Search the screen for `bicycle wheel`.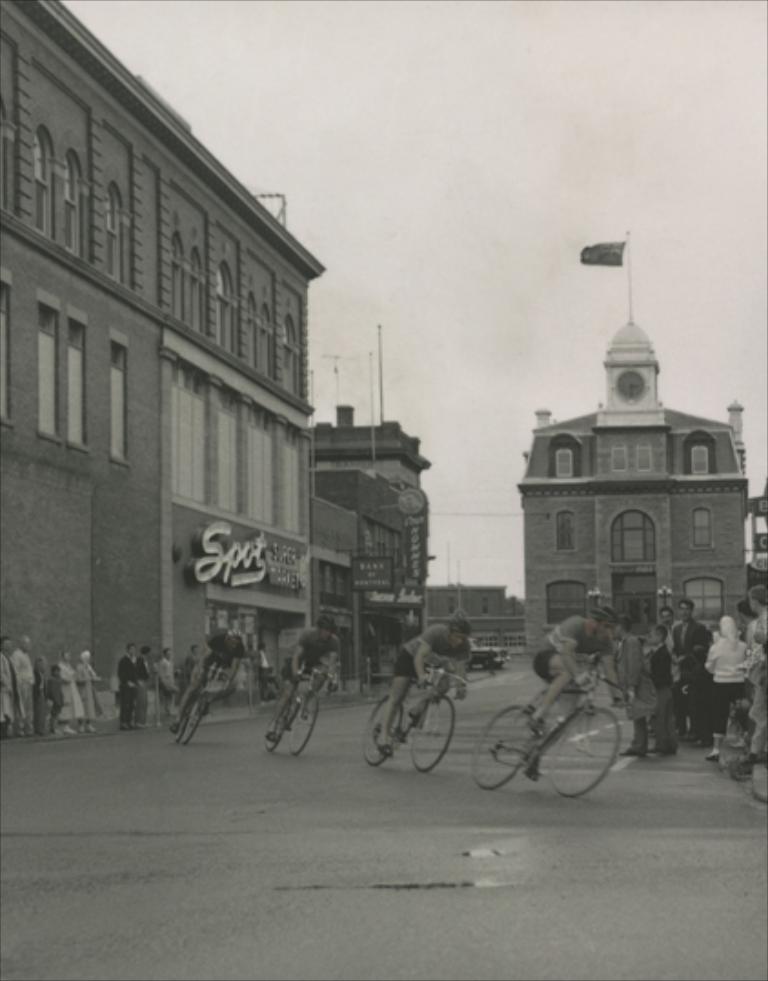
Found at select_region(357, 692, 409, 768).
